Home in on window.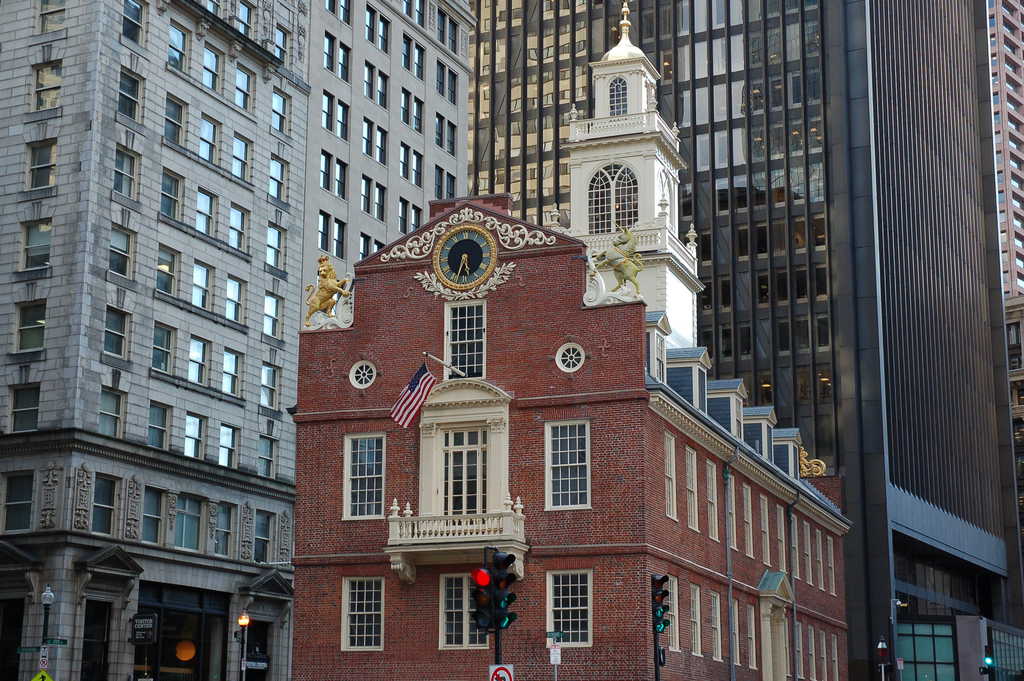
Homed in at BBox(199, 112, 214, 167).
